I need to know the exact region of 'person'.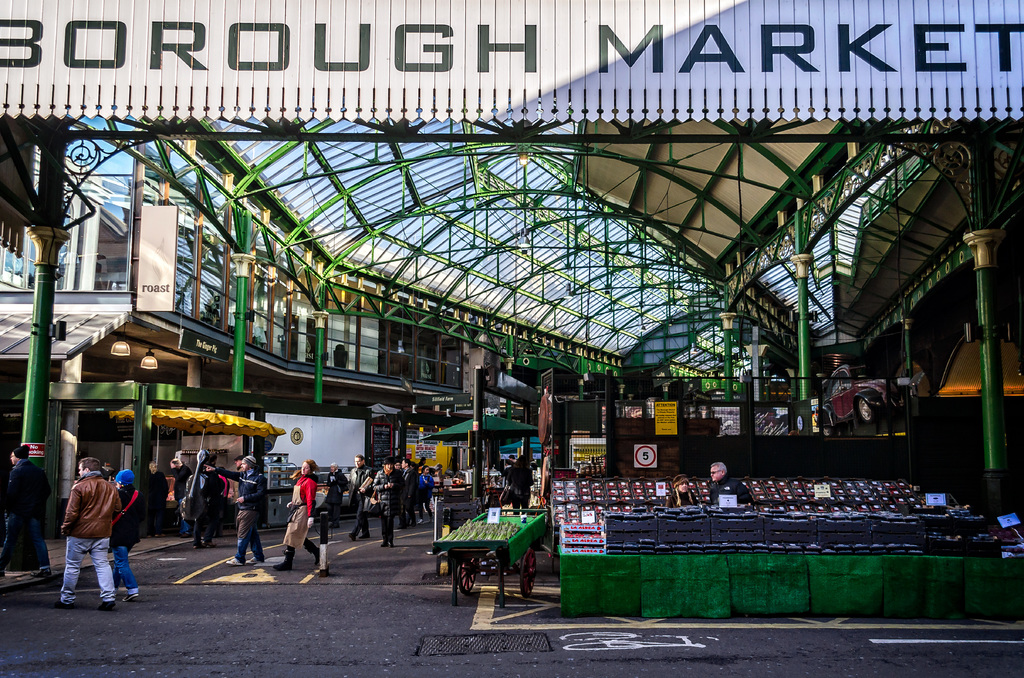
Region: 666 476 699 507.
